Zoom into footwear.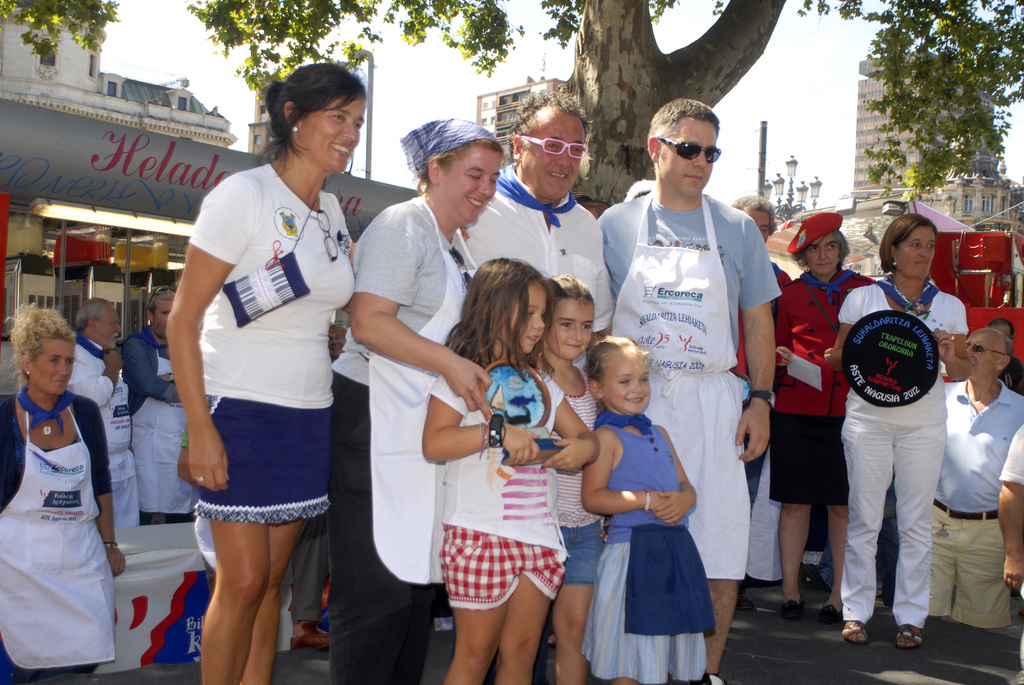
Zoom target: locate(840, 620, 868, 644).
